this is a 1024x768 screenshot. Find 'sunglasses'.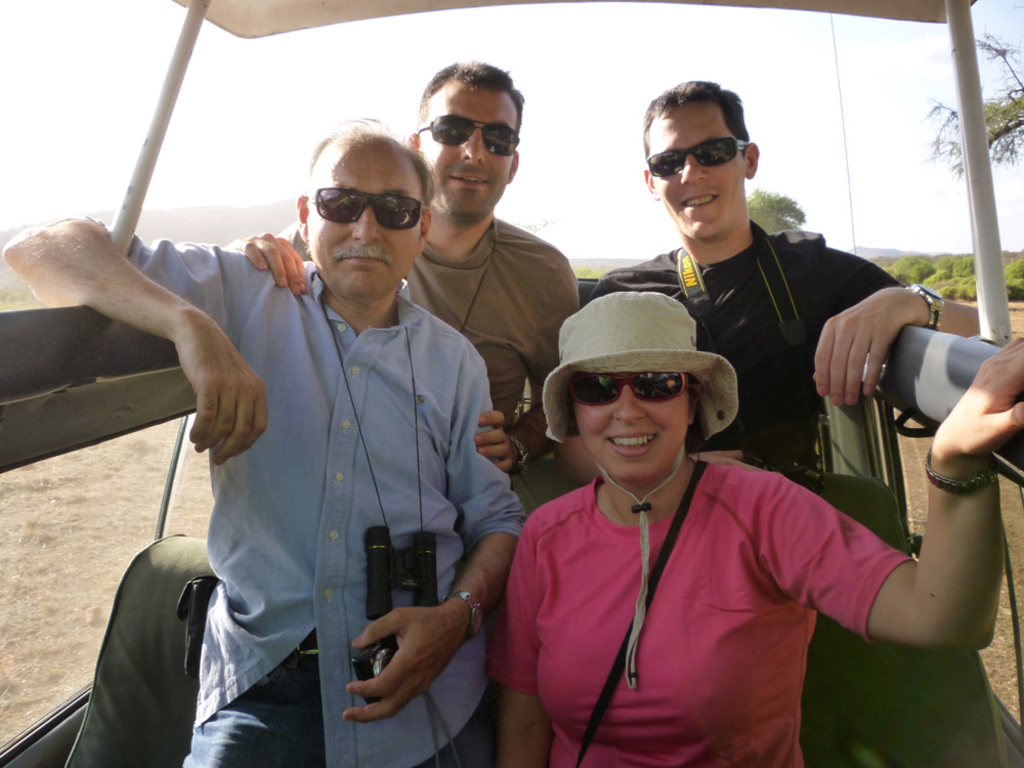
Bounding box: (415, 114, 522, 157).
